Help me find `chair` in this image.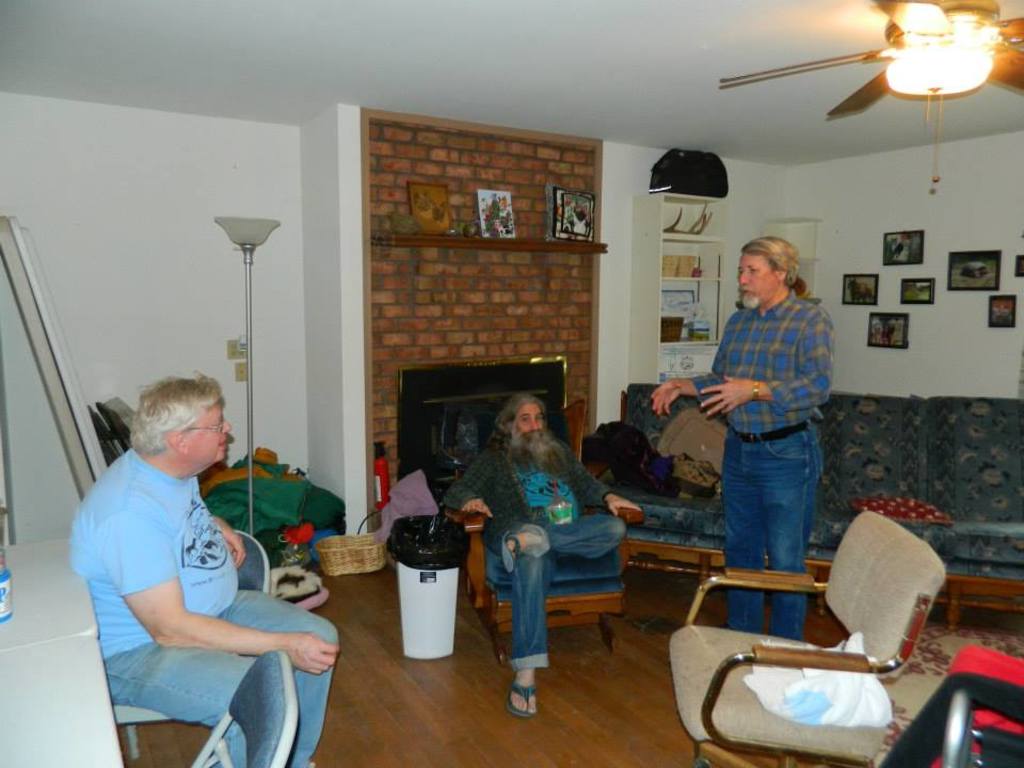
Found it: box(444, 398, 644, 665).
